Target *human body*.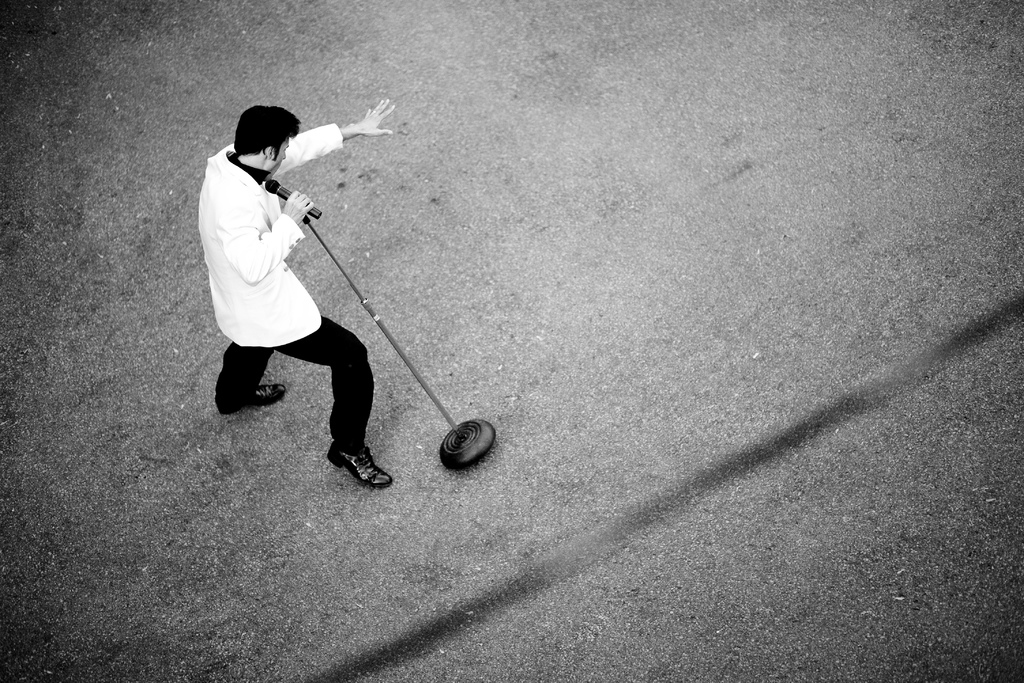
Target region: 191:92:387:466.
